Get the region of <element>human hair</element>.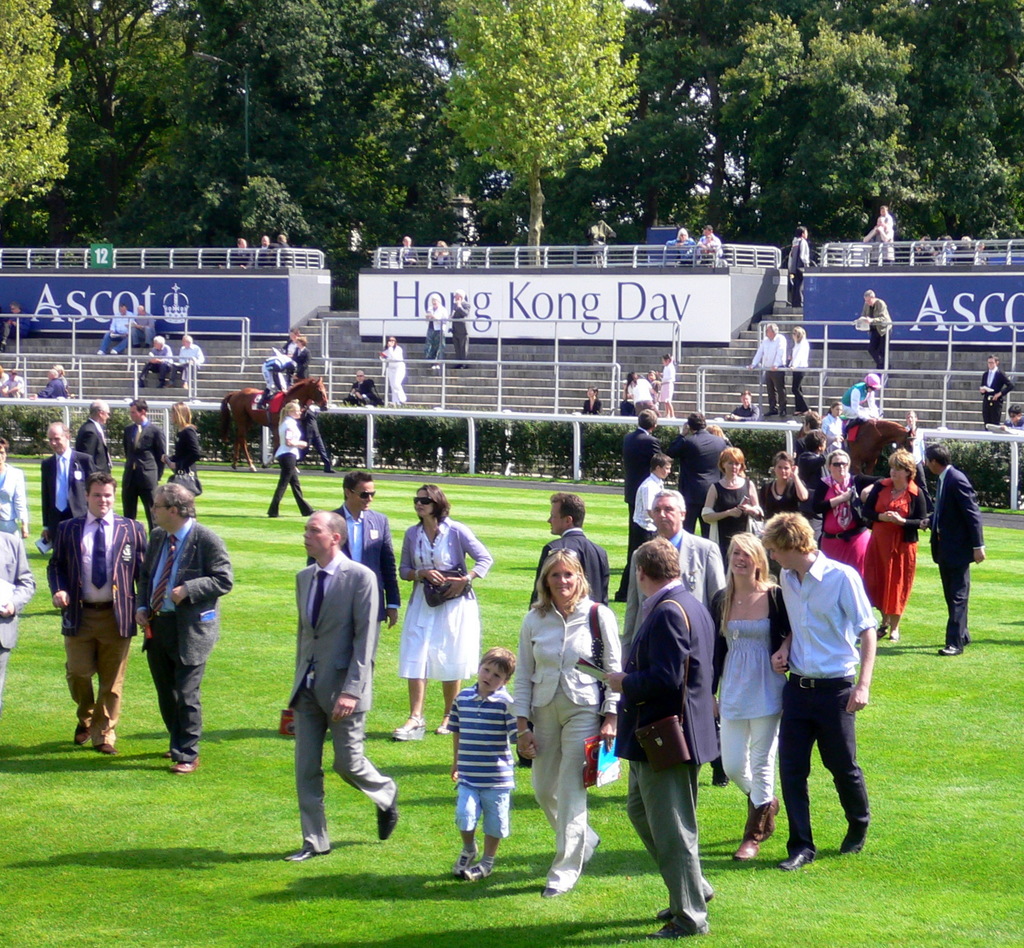
[left=636, top=409, right=657, bottom=432].
